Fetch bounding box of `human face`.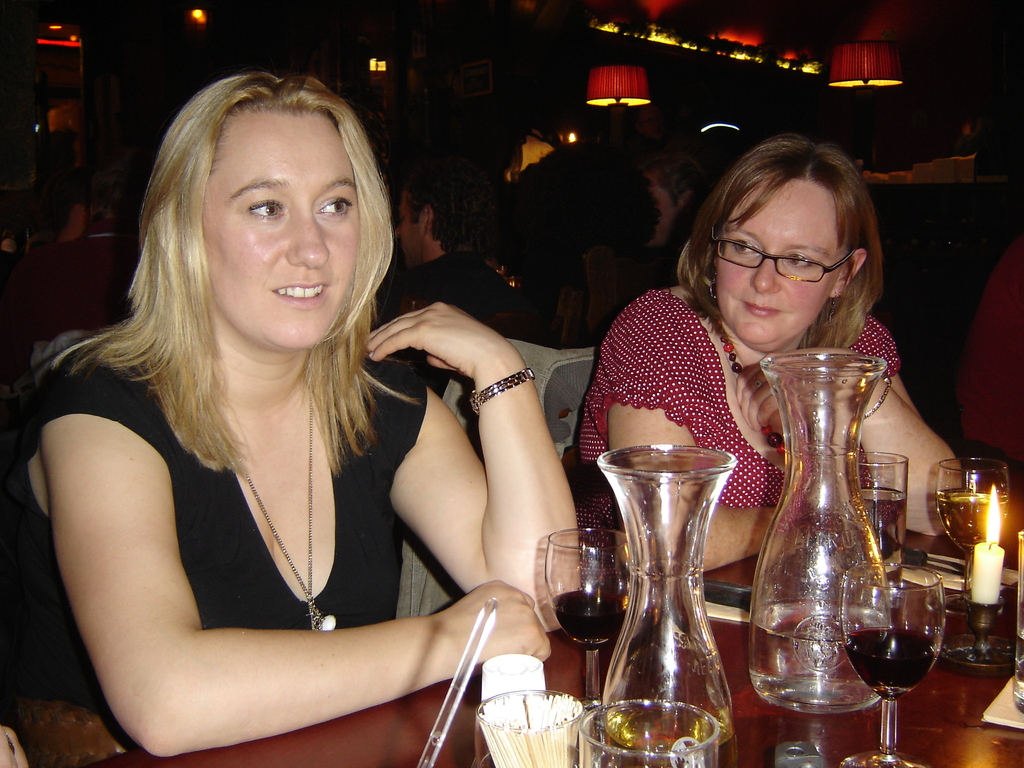
Bbox: bbox=[202, 106, 369, 340].
